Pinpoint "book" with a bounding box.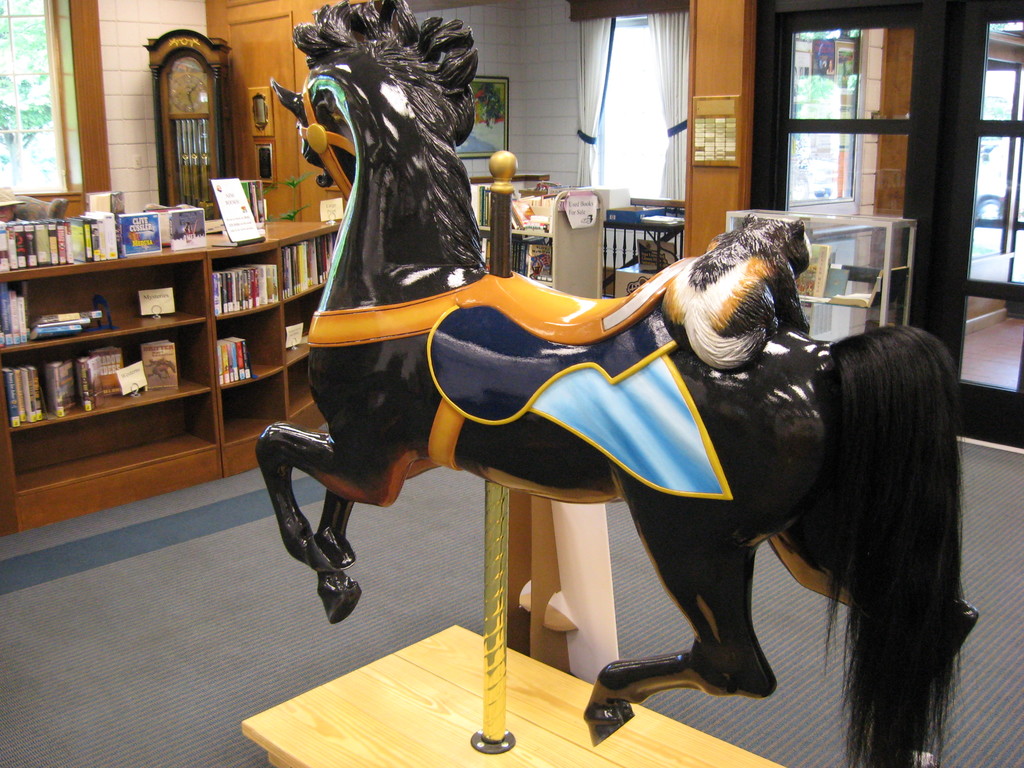
pyautogui.locateOnScreen(514, 238, 561, 283).
